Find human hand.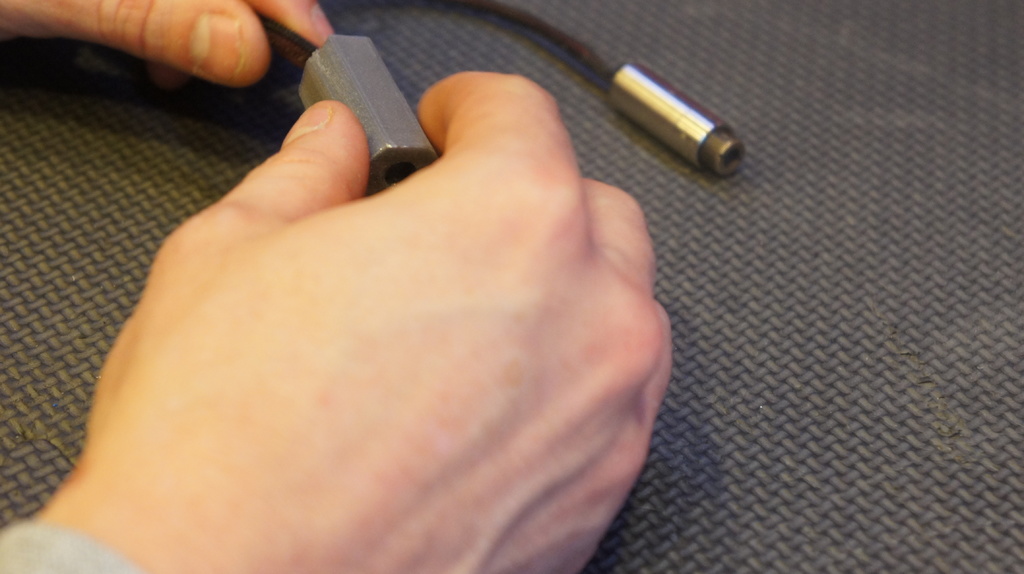
33/67/671/573.
